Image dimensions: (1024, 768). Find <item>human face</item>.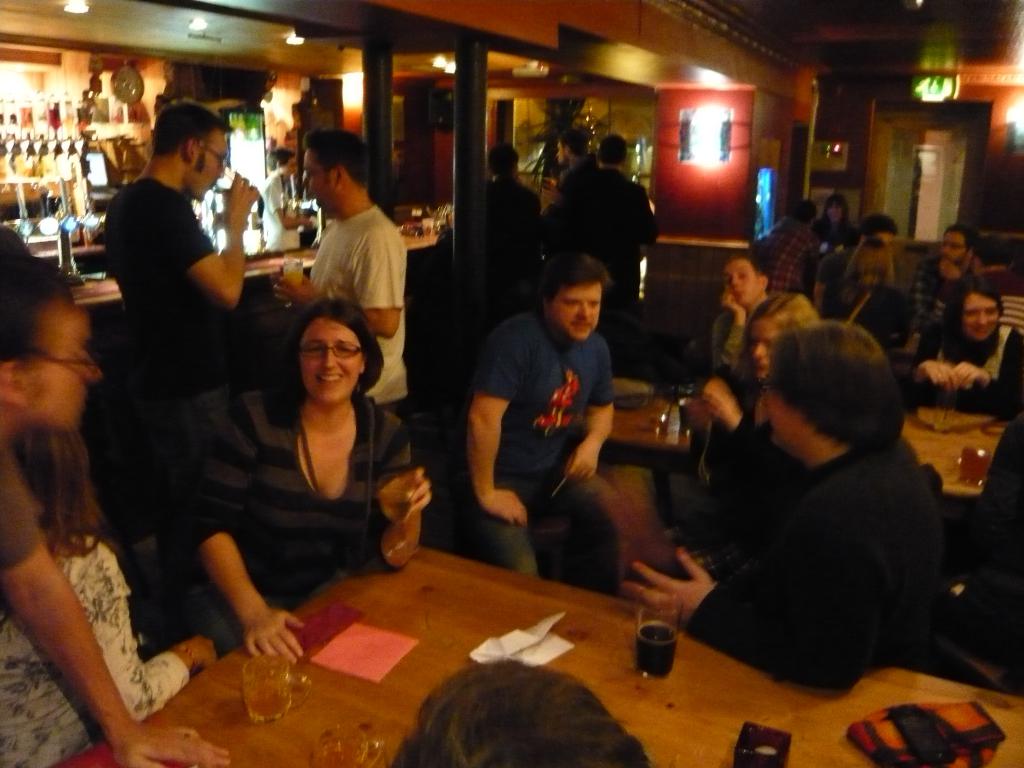
rect(750, 313, 779, 381).
